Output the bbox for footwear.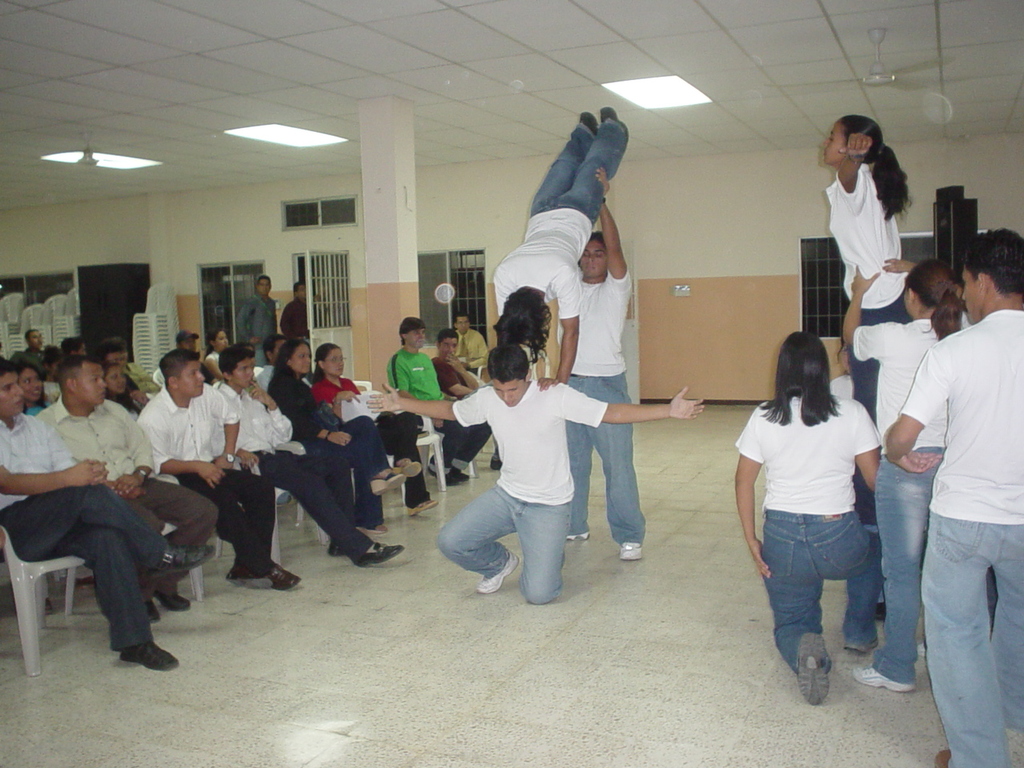
854 666 914 694.
